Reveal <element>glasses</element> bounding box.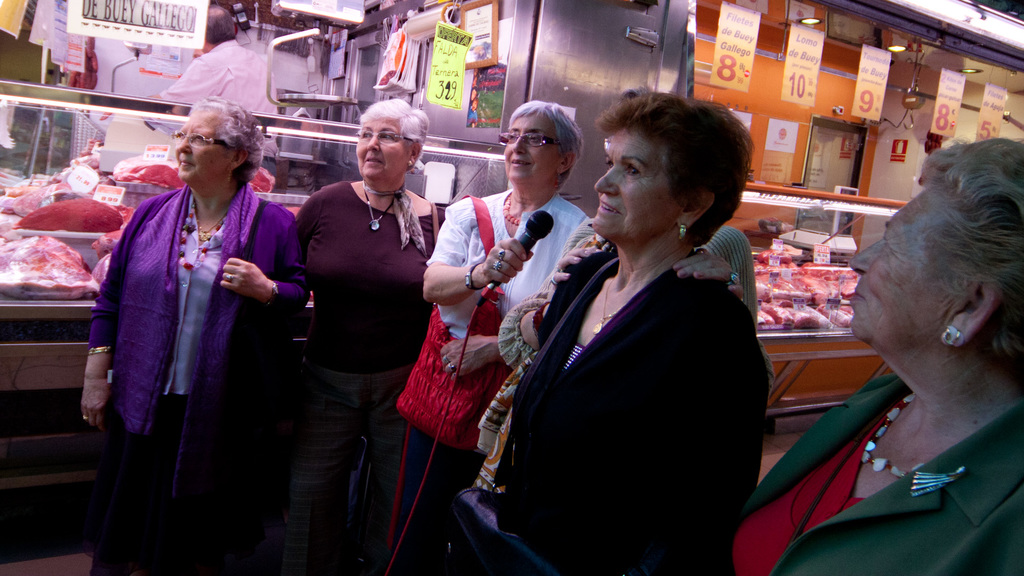
Revealed: bbox(495, 132, 570, 146).
